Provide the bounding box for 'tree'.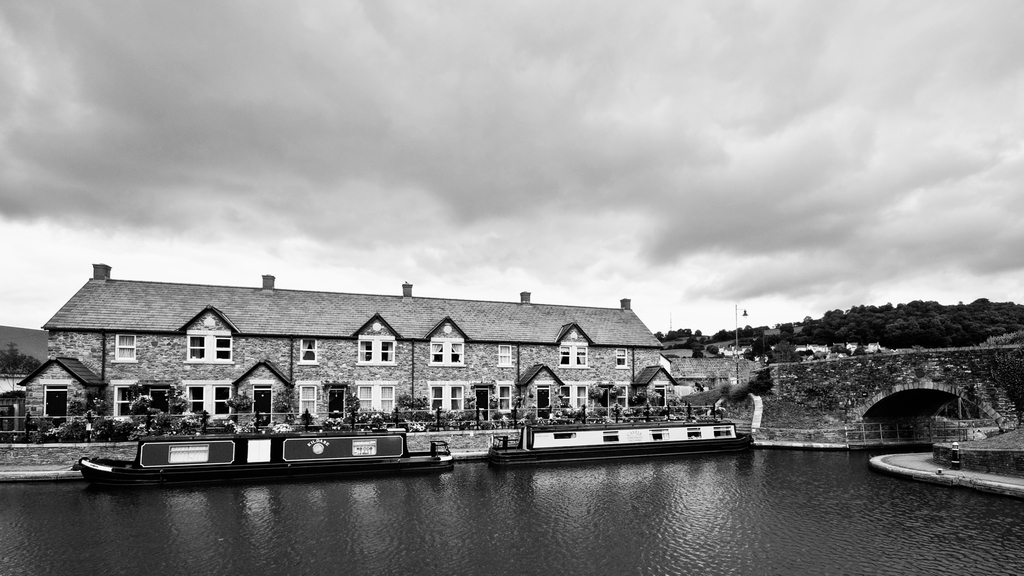
pyautogui.locateOnScreen(0, 342, 42, 406).
